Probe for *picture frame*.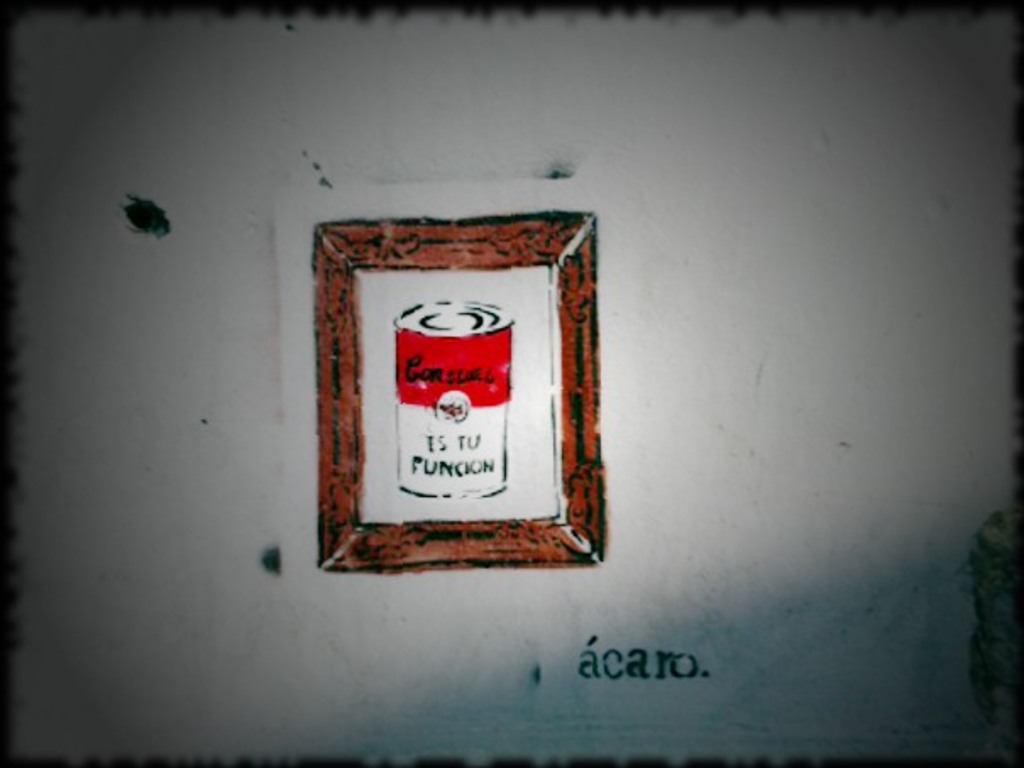
Probe result: (301,223,594,585).
